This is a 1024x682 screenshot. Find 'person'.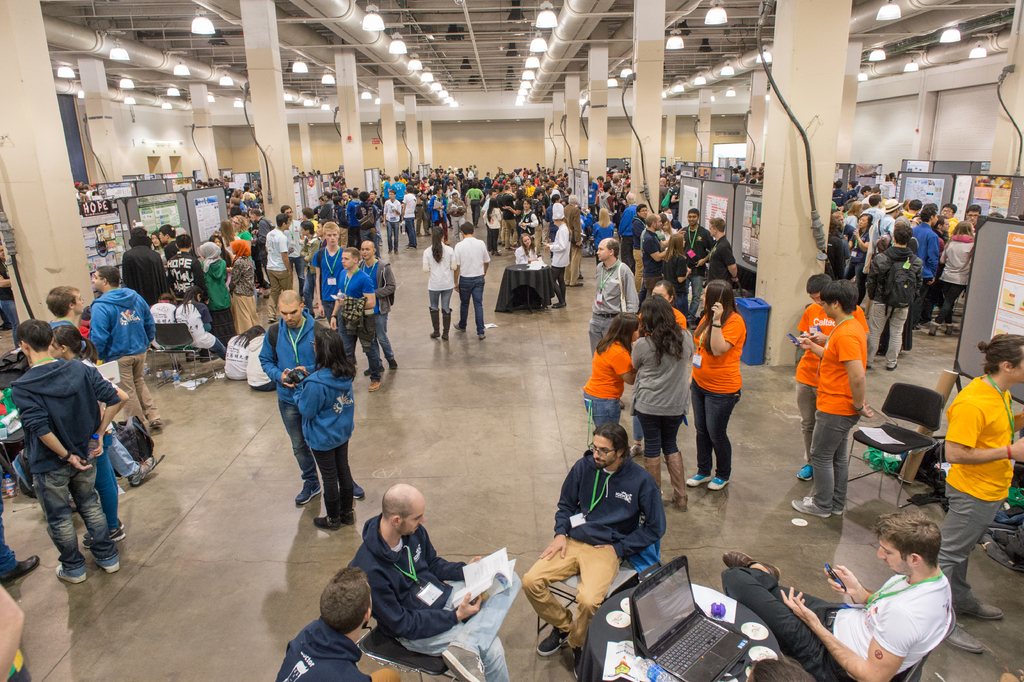
Bounding box: [687, 282, 740, 491].
